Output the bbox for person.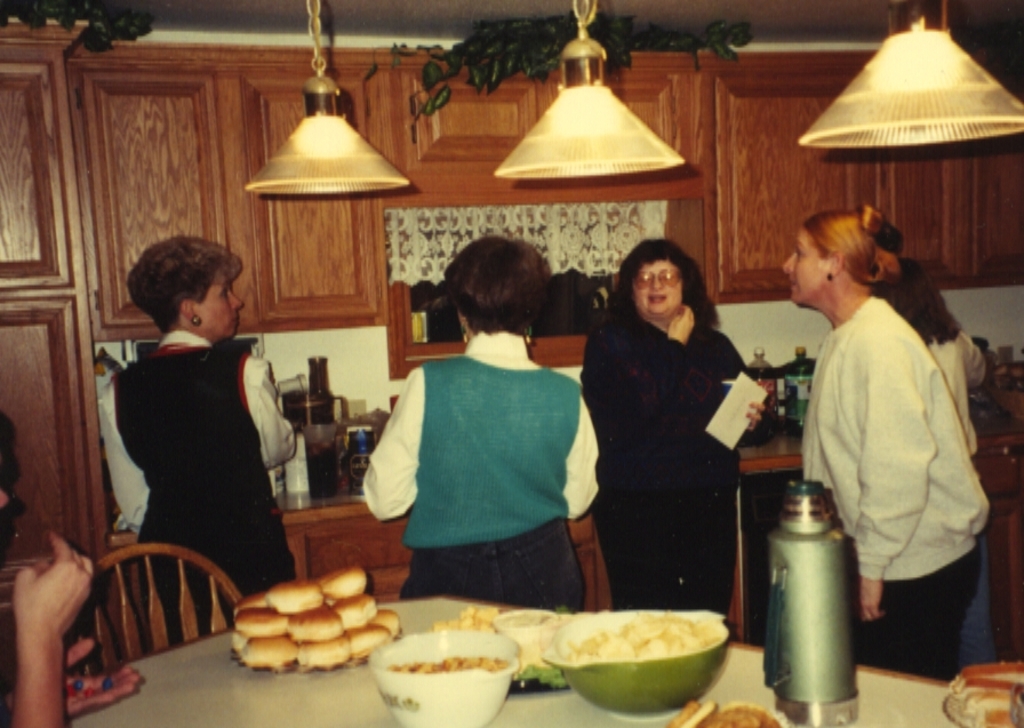
(104, 218, 294, 611).
